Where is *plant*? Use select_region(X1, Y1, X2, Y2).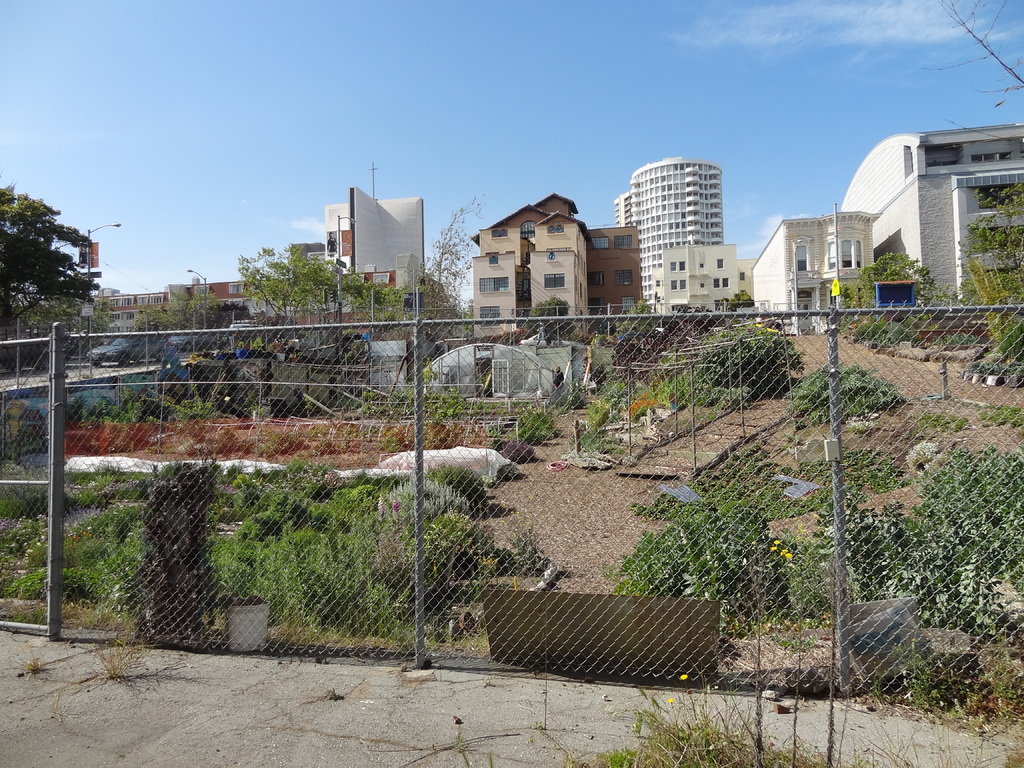
select_region(628, 387, 676, 428).
